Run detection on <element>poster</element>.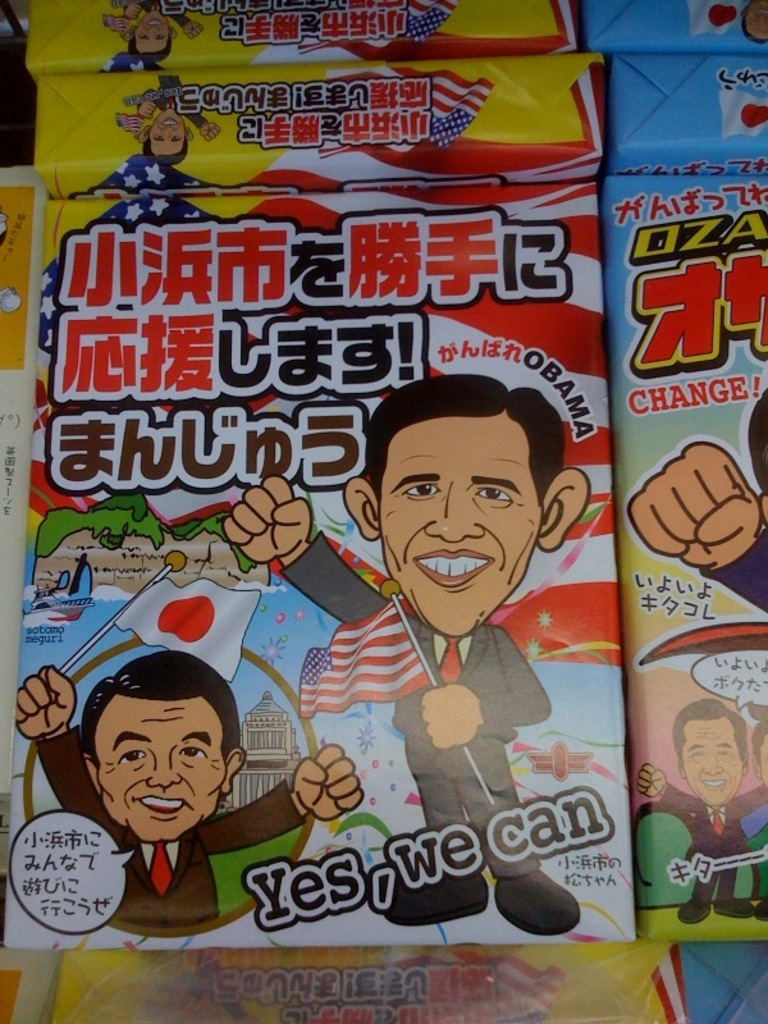
Result: <box>588,0,765,49</box>.
